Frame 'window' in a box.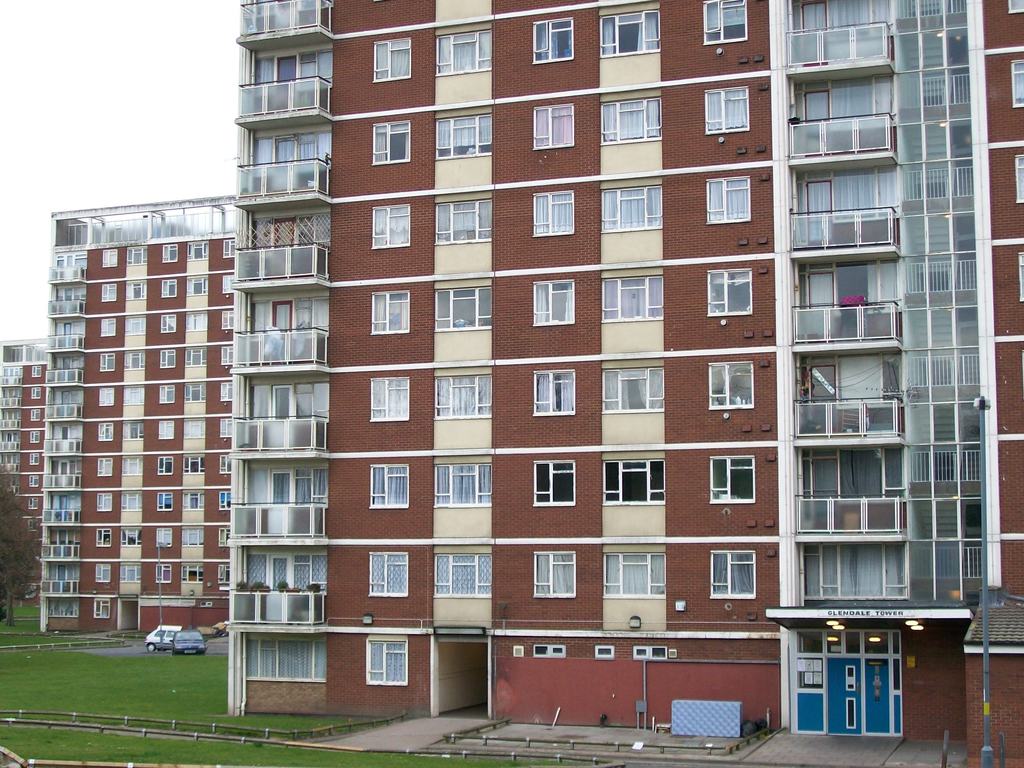
[x1=298, y1=131, x2=335, y2=171].
